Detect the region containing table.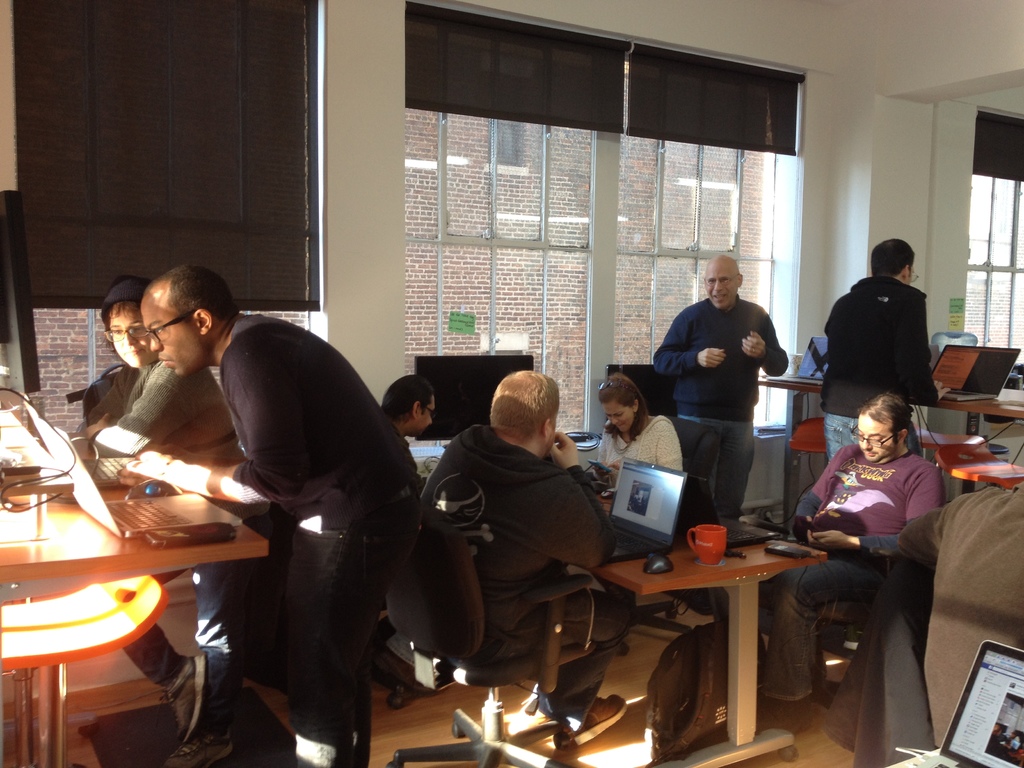
box=[0, 447, 264, 758].
